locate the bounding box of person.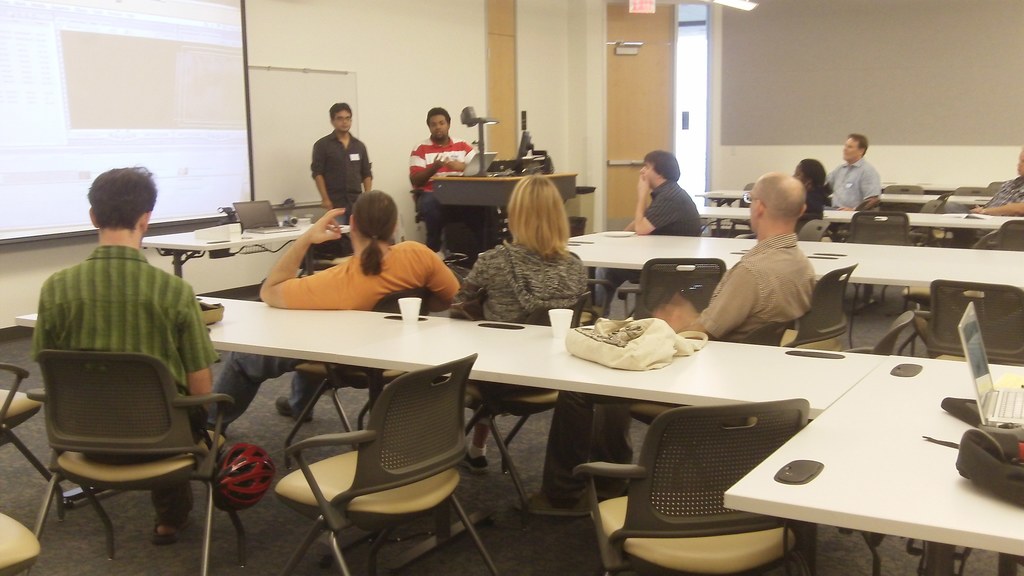
Bounding box: (209,186,459,435).
